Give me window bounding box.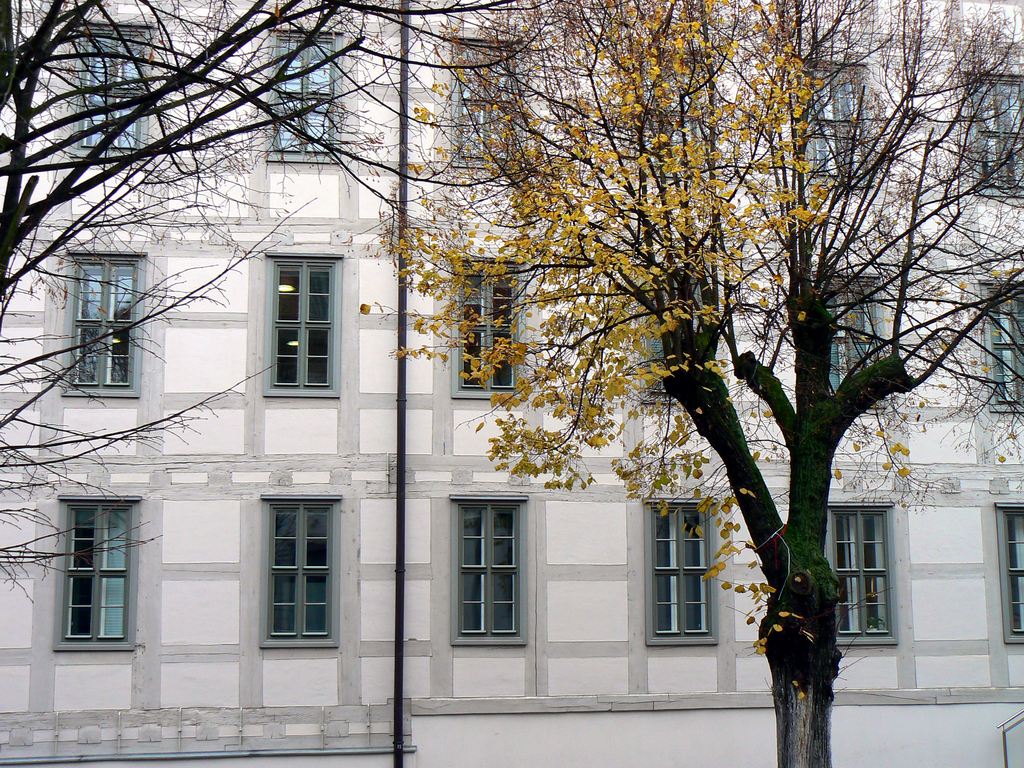
820:278:884:393.
